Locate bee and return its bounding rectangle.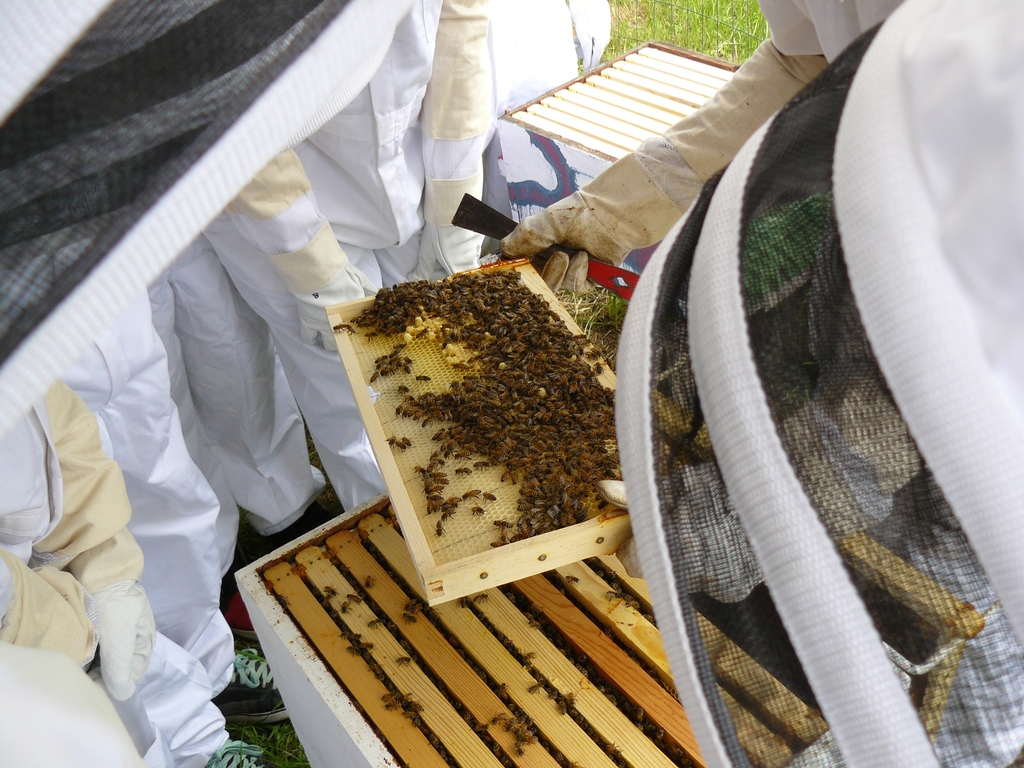
box=[563, 569, 580, 589].
